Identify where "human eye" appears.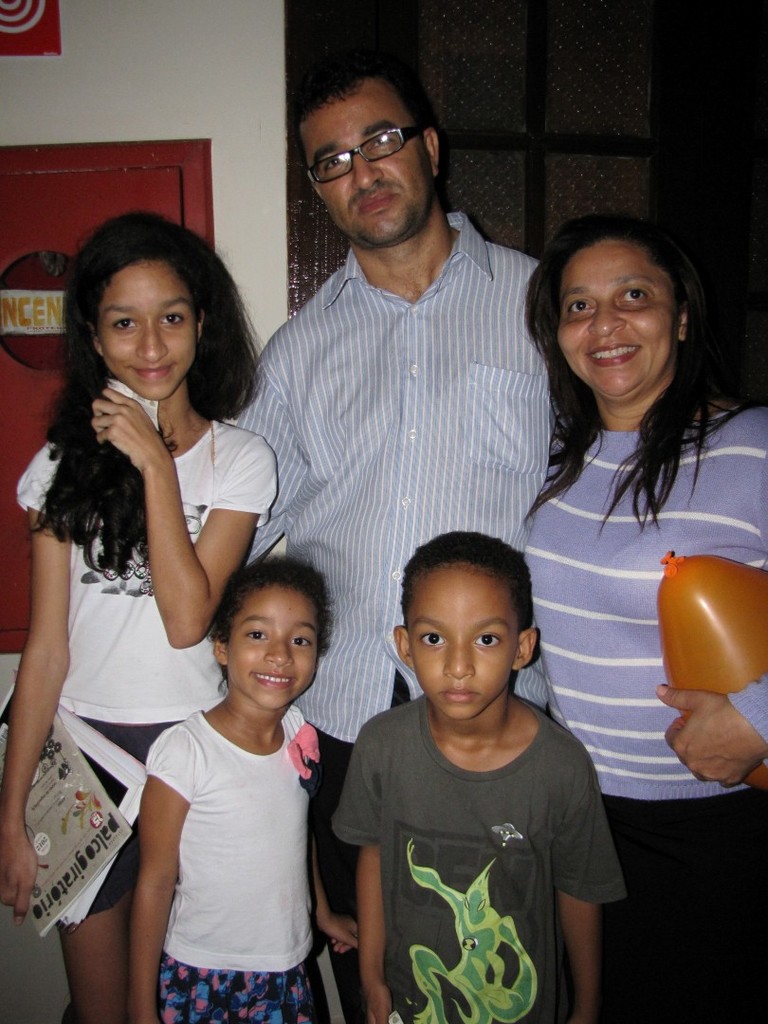
Appears at select_region(158, 309, 185, 330).
